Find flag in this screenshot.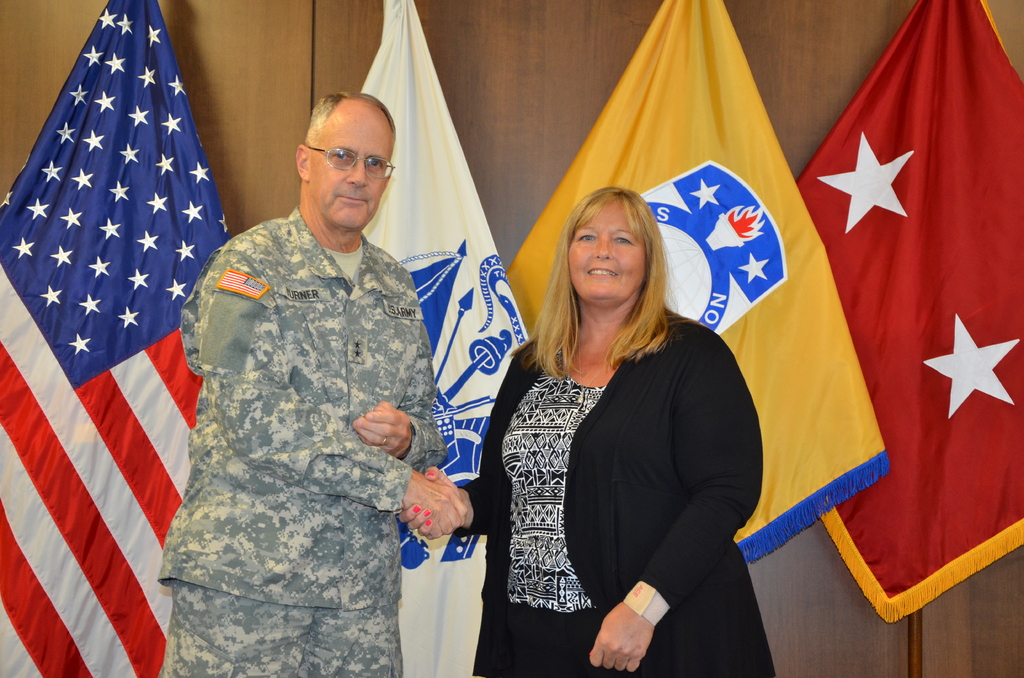
The bounding box for flag is x1=358, y1=0, x2=533, y2=677.
